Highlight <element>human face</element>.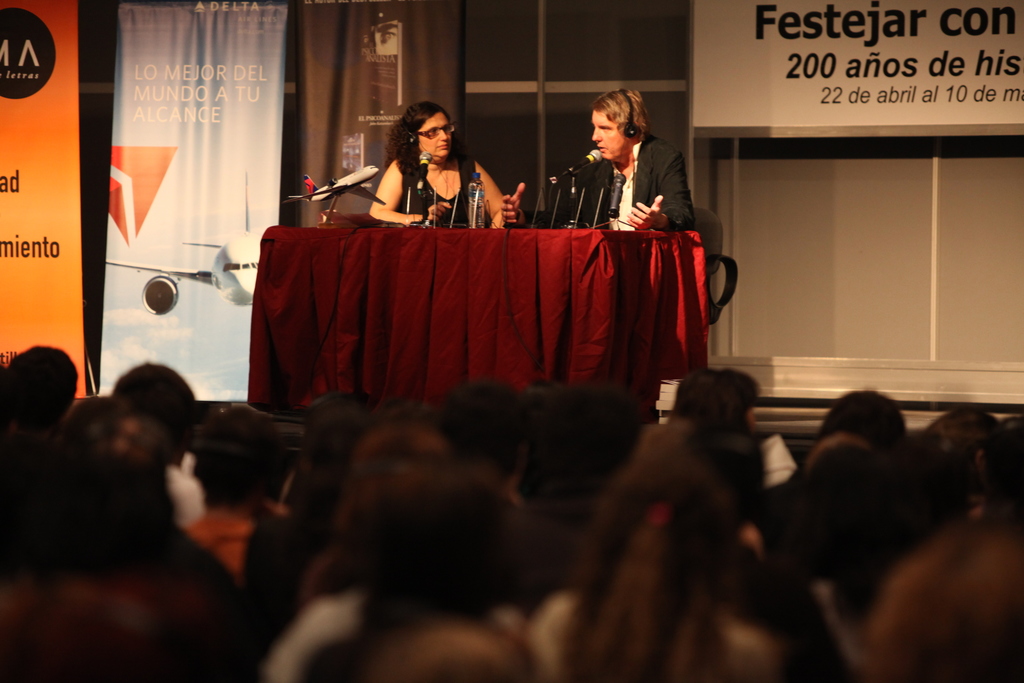
Highlighted region: {"x1": 592, "y1": 111, "x2": 626, "y2": 160}.
